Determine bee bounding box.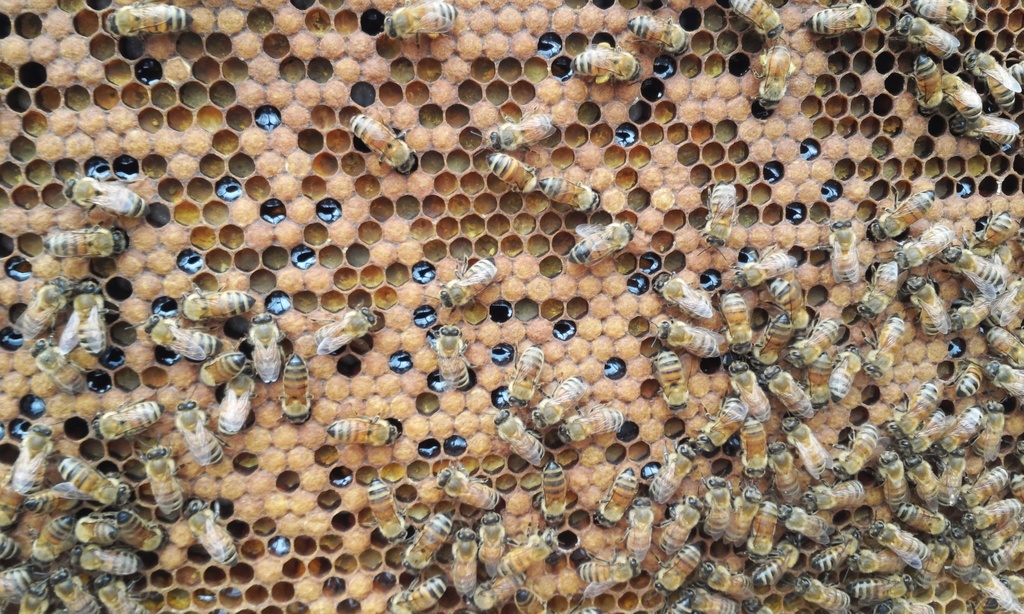
Determined: <bbox>983, 357, 1023, 405</bbox>.
